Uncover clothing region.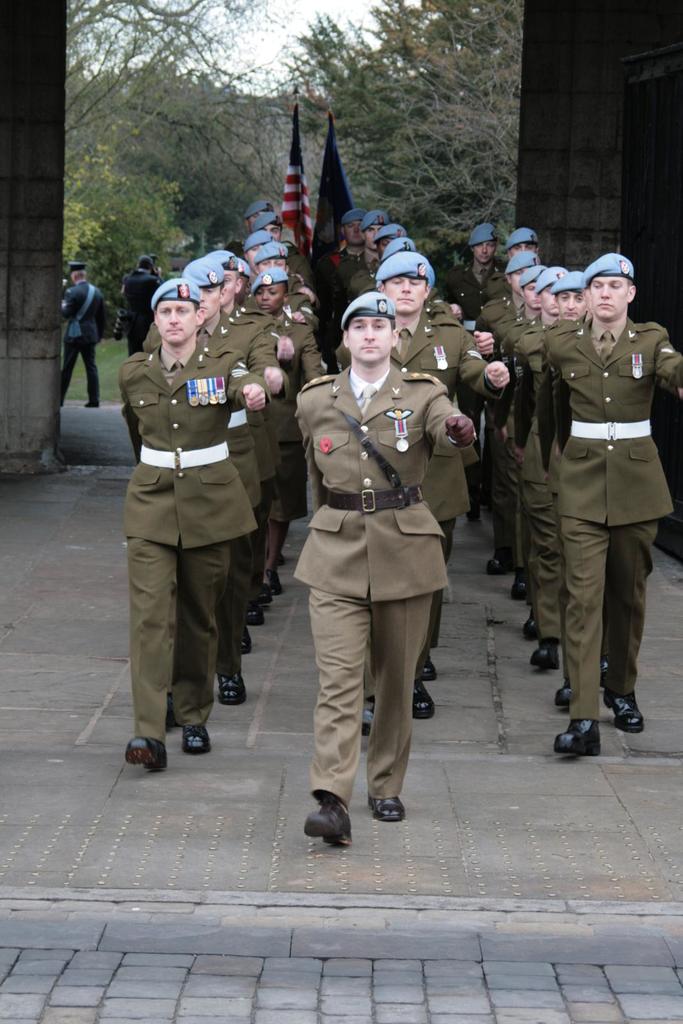
Uncovered: crop(129, 269, 147, 348).
